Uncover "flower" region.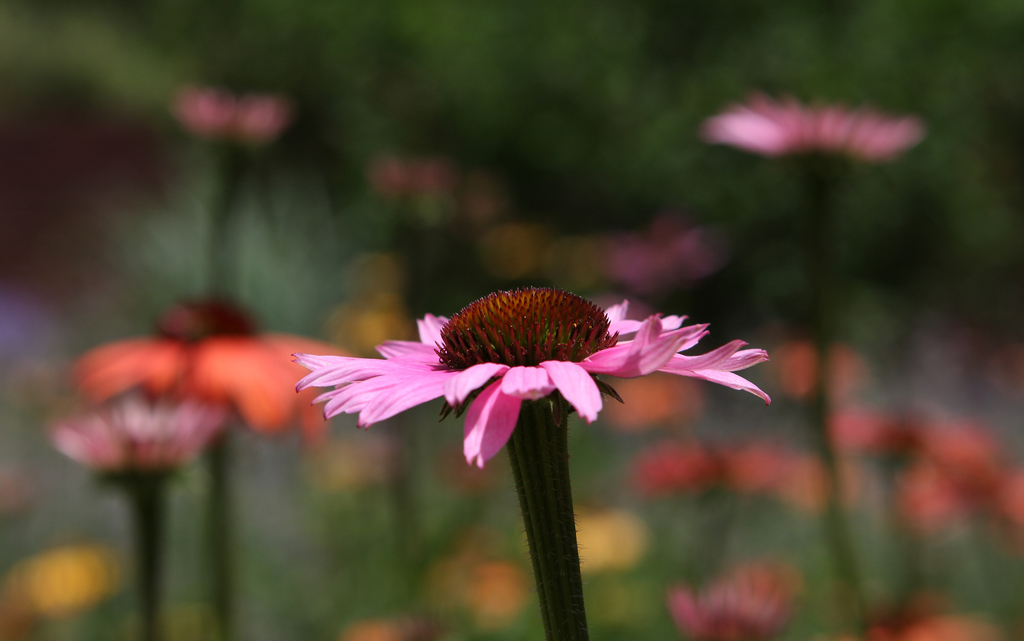
Uncovered: rect(737, 557, 806, 596).
